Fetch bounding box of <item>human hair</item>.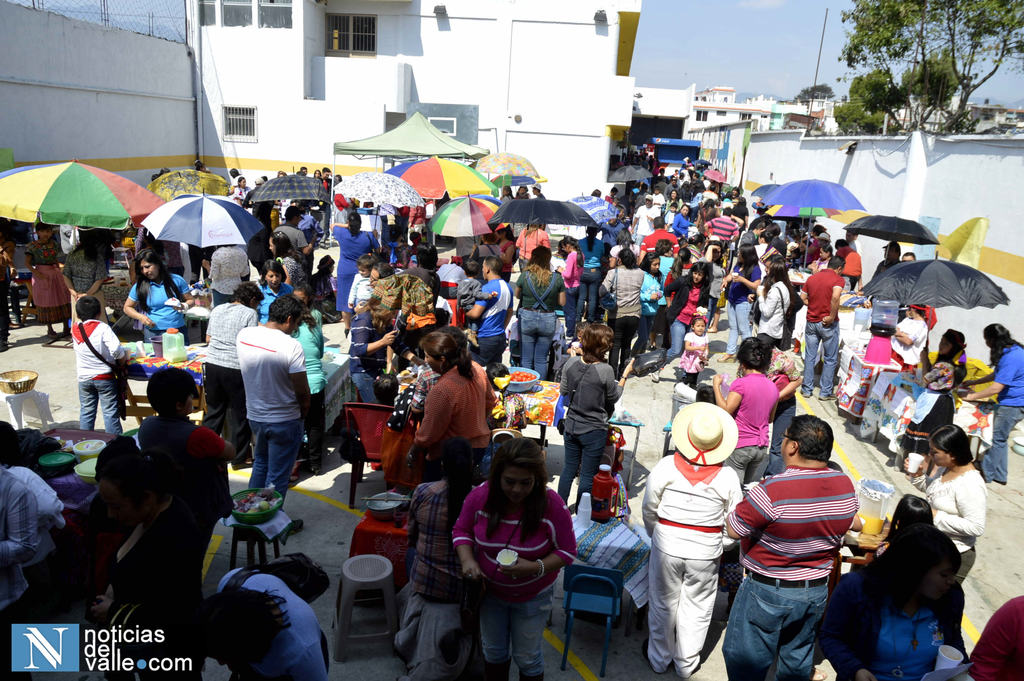
Bbox: BBox(228, 168, 239, 179).
